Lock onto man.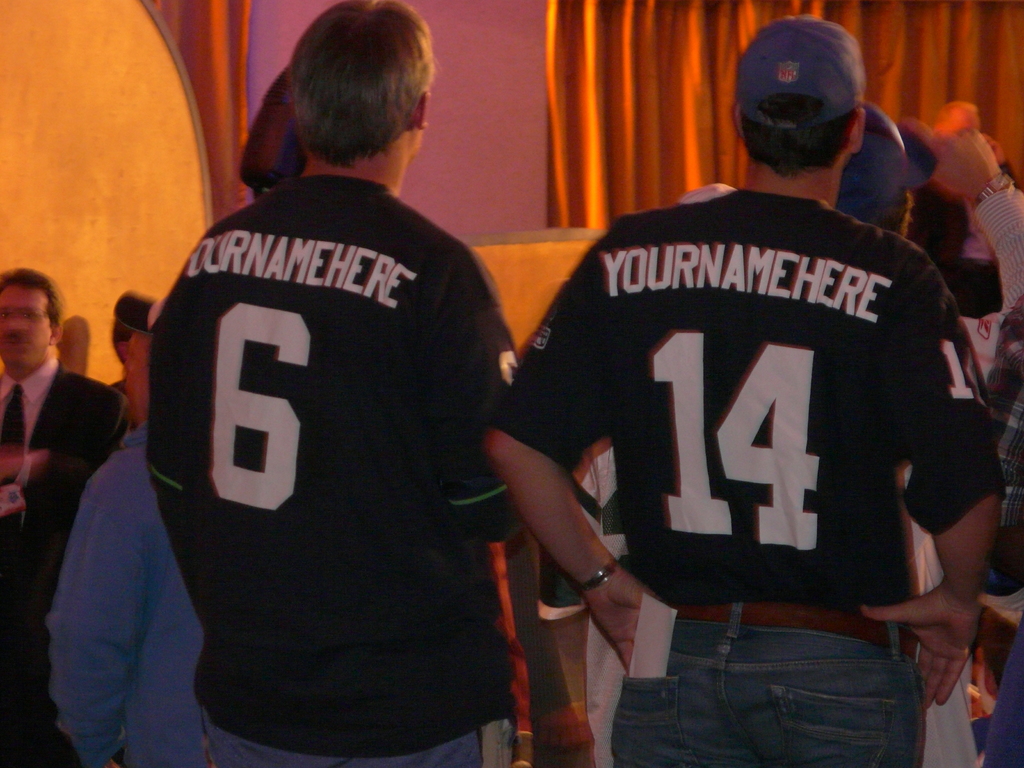
Locked: 97,18,552,766.
